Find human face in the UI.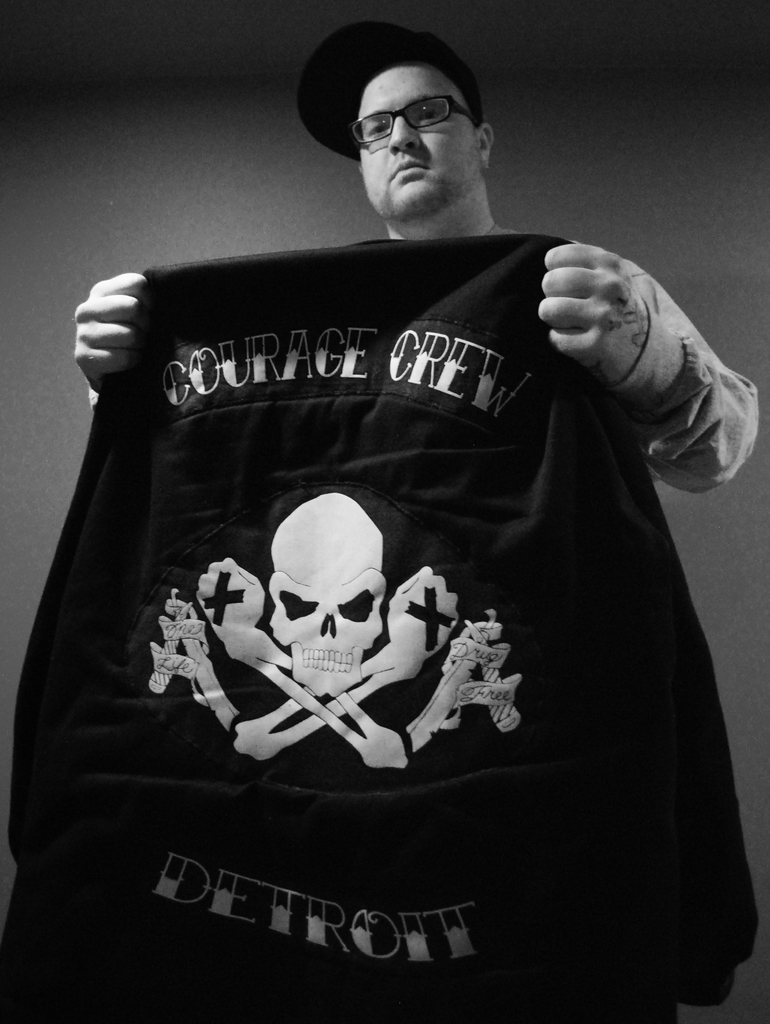
UI element at <region>356, 70, 471, 217</region>.
